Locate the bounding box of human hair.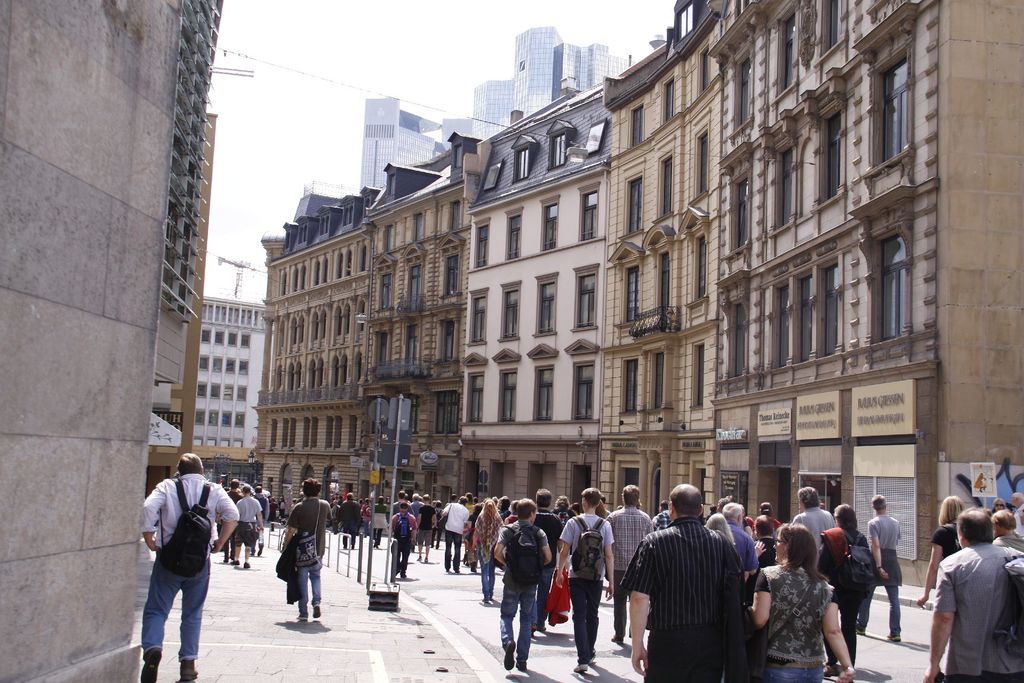
Bounding box: {"left": 670, "top": 483, "right": 705, "bottom": 518}.
